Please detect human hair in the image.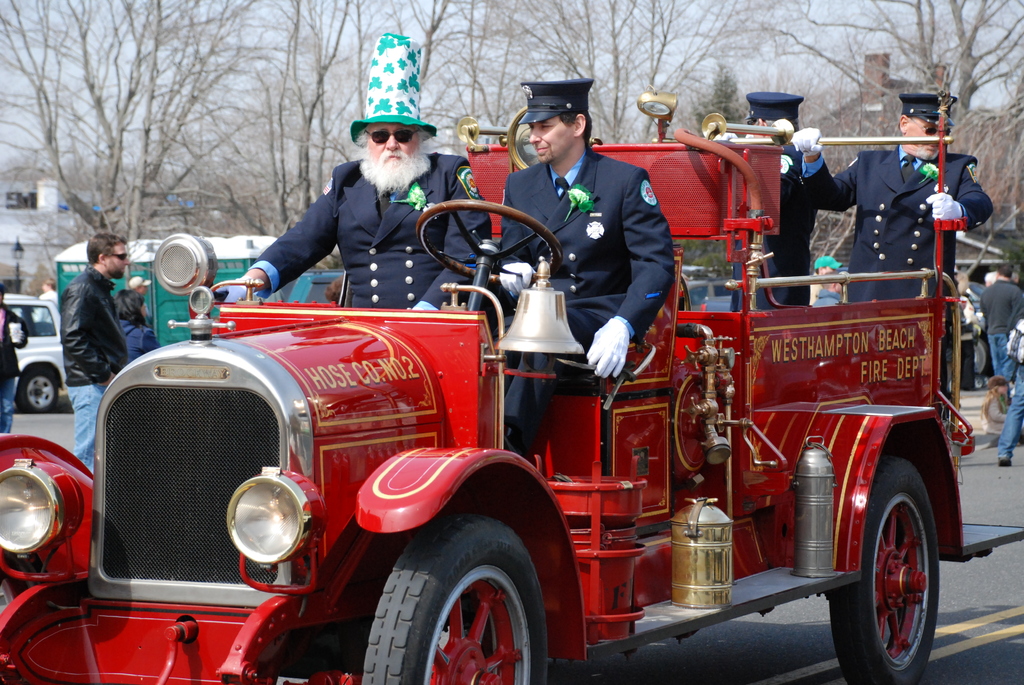
84, 229, 123, 265.
